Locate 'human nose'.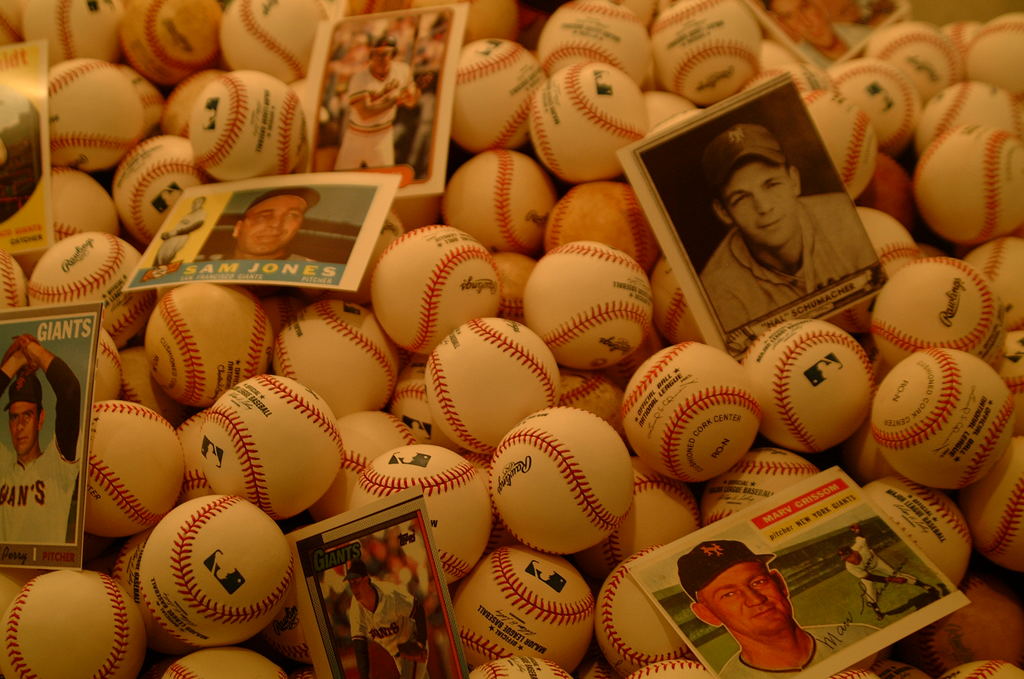
Bounding box: BBox(13, 418, 26, 433).
